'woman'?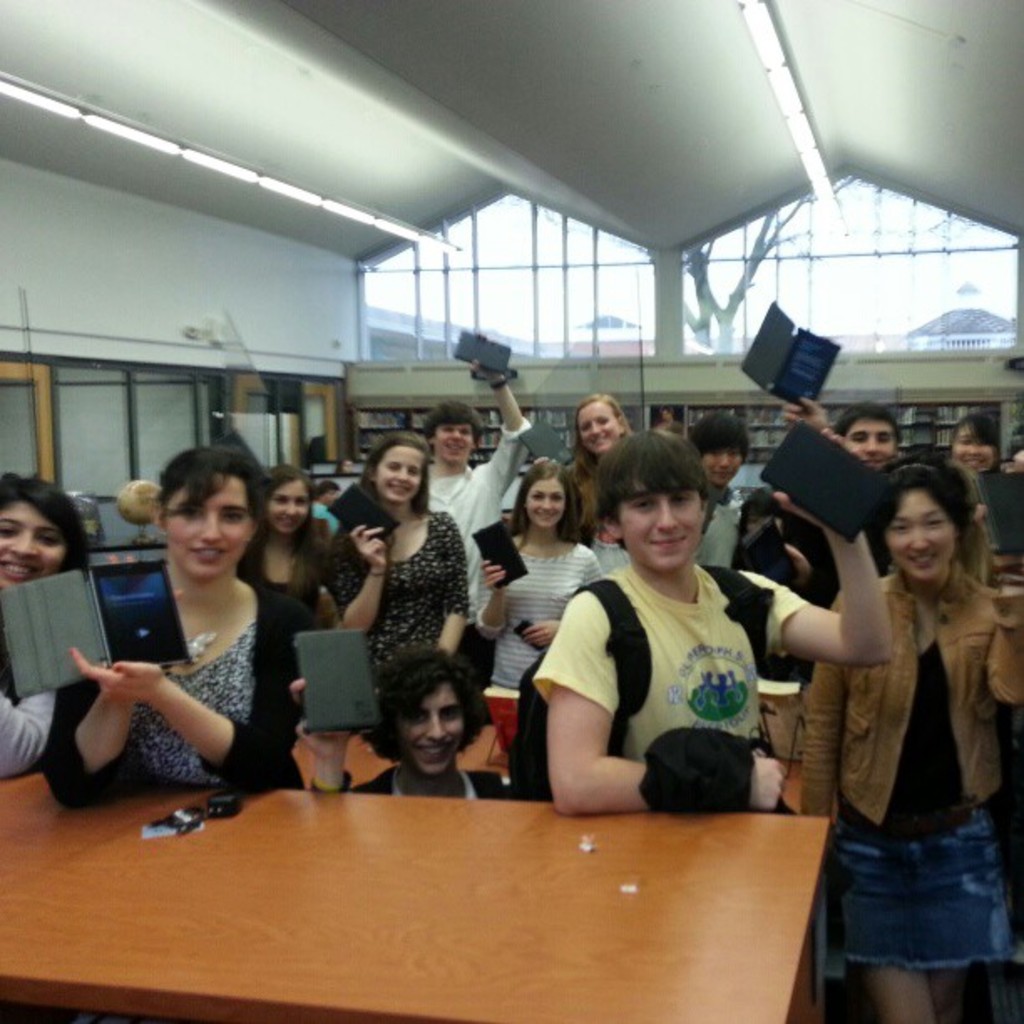
<region>937, 407, 1022, 577</region>
